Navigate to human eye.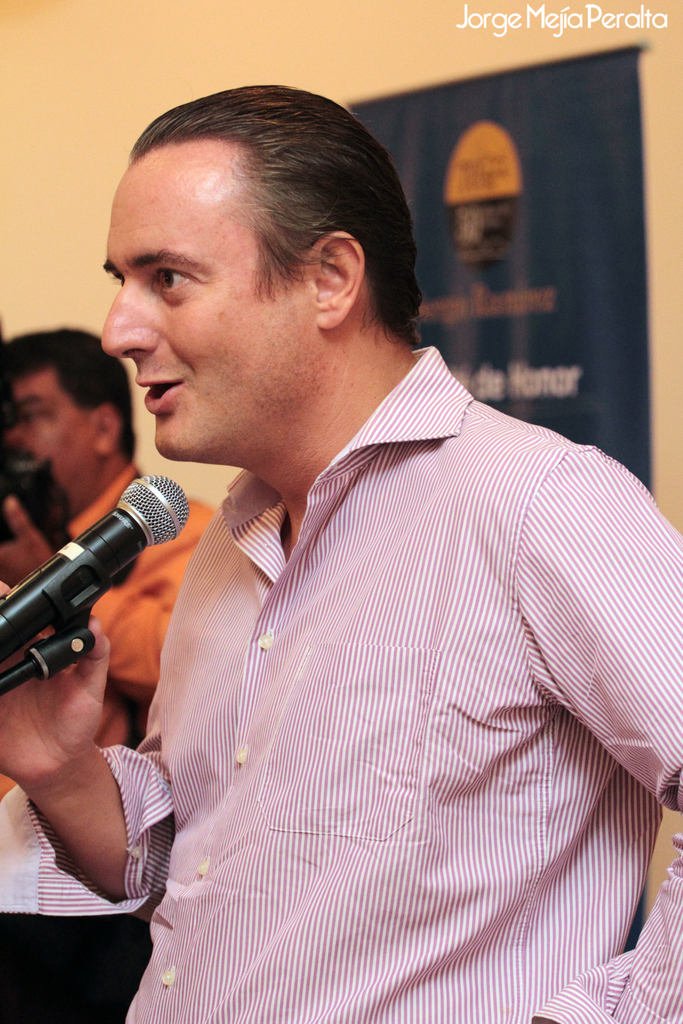
Navigation target: rect(152, 256, 201, 303).
